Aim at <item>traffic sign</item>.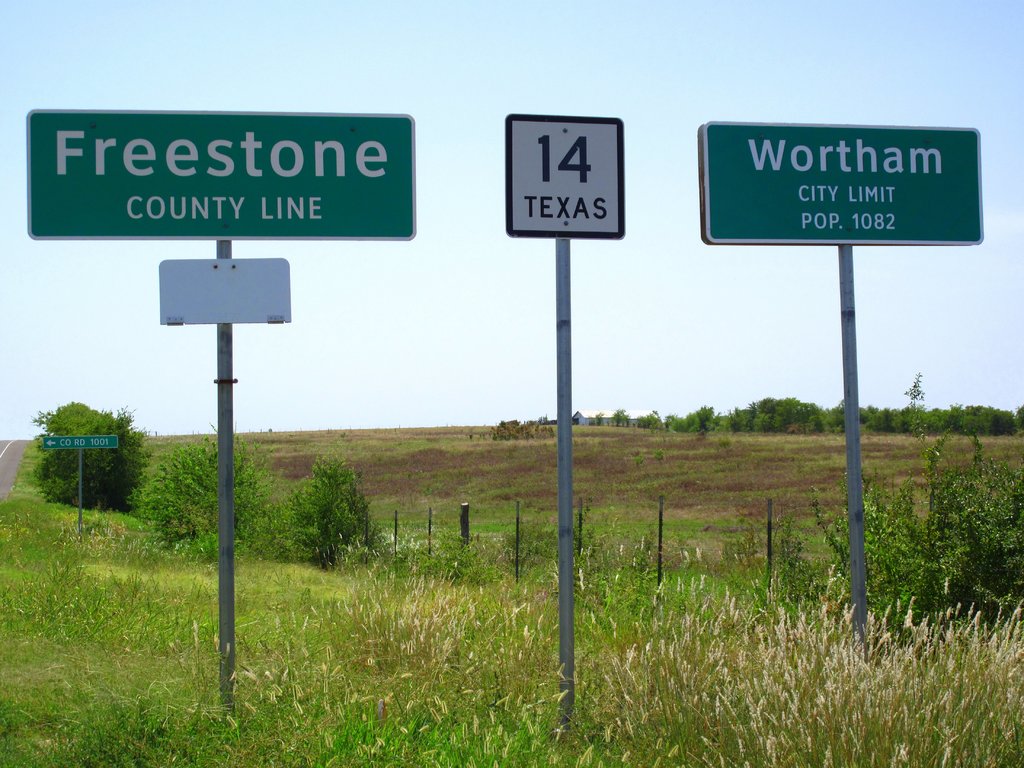
Aimed at Rect(19, 109, 416, 241).
